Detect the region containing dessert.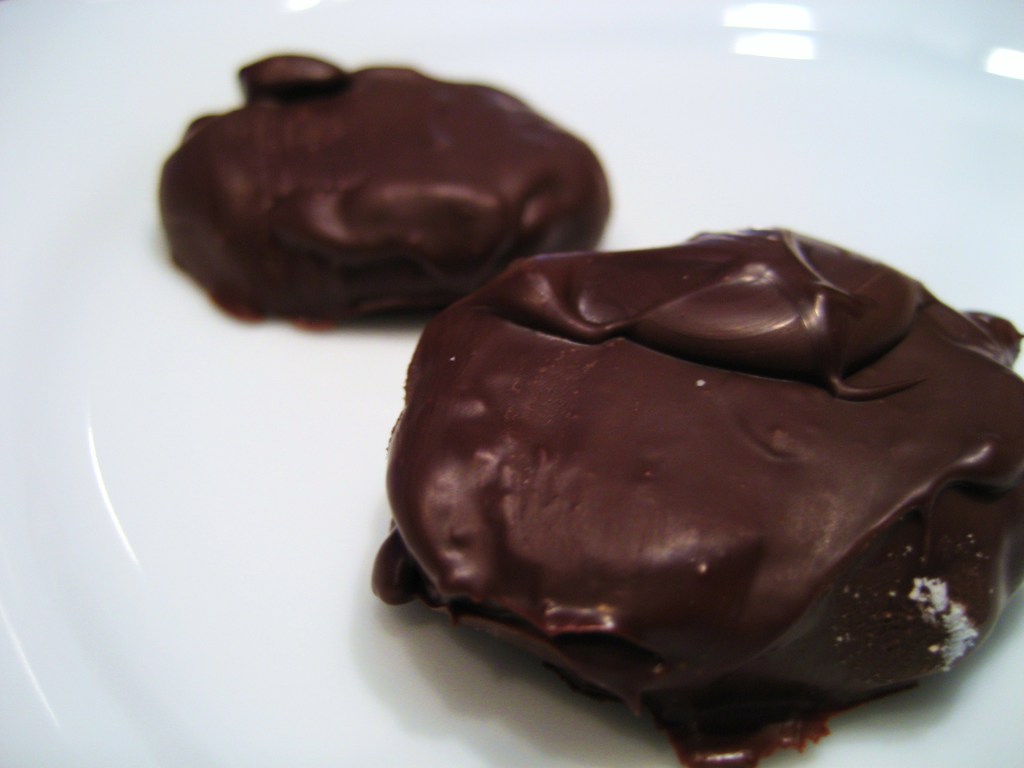
bbox(159, 54, 614, 331).
